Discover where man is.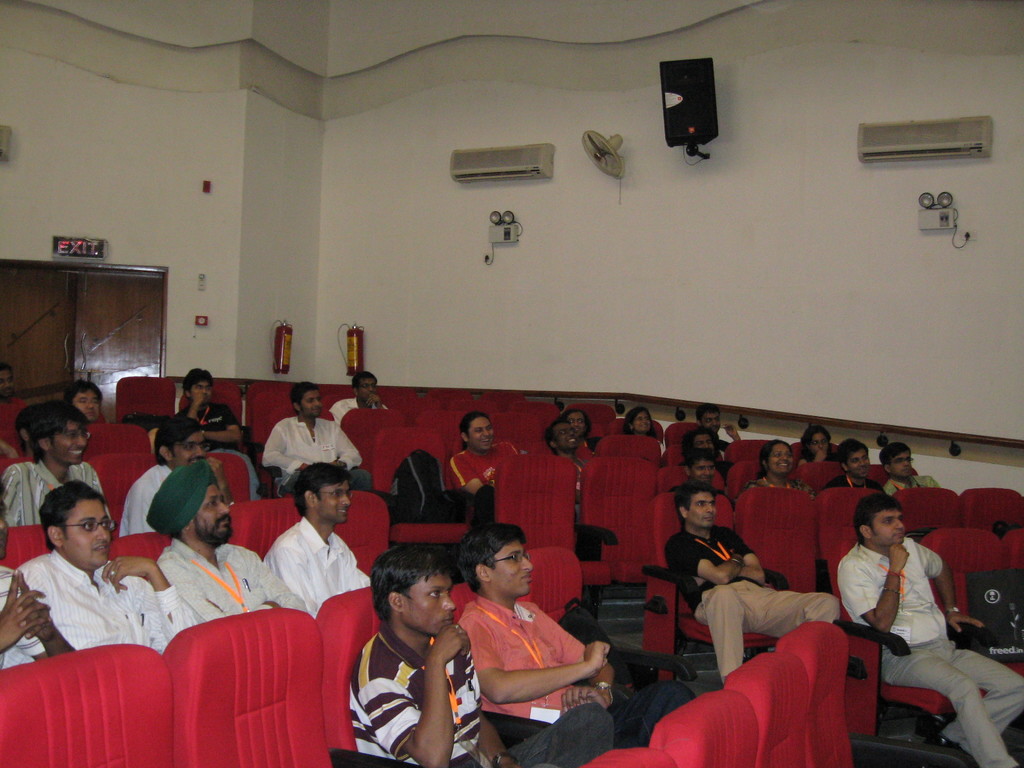
Discovered at 700/404/741/452.
